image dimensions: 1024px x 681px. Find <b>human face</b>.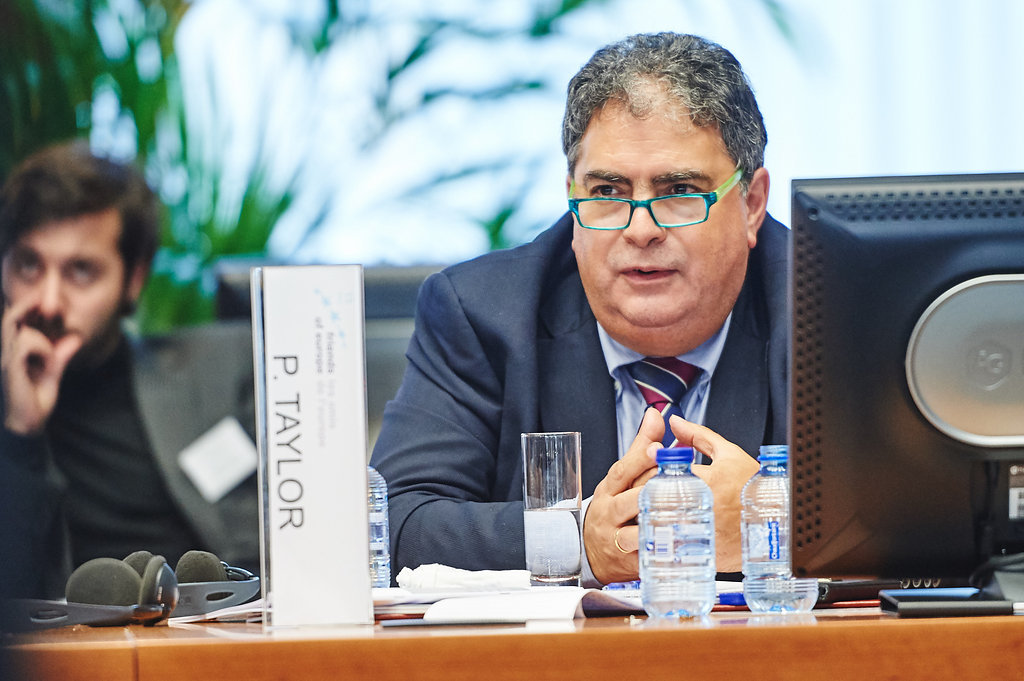
detection(0, 209, 130, 368).
